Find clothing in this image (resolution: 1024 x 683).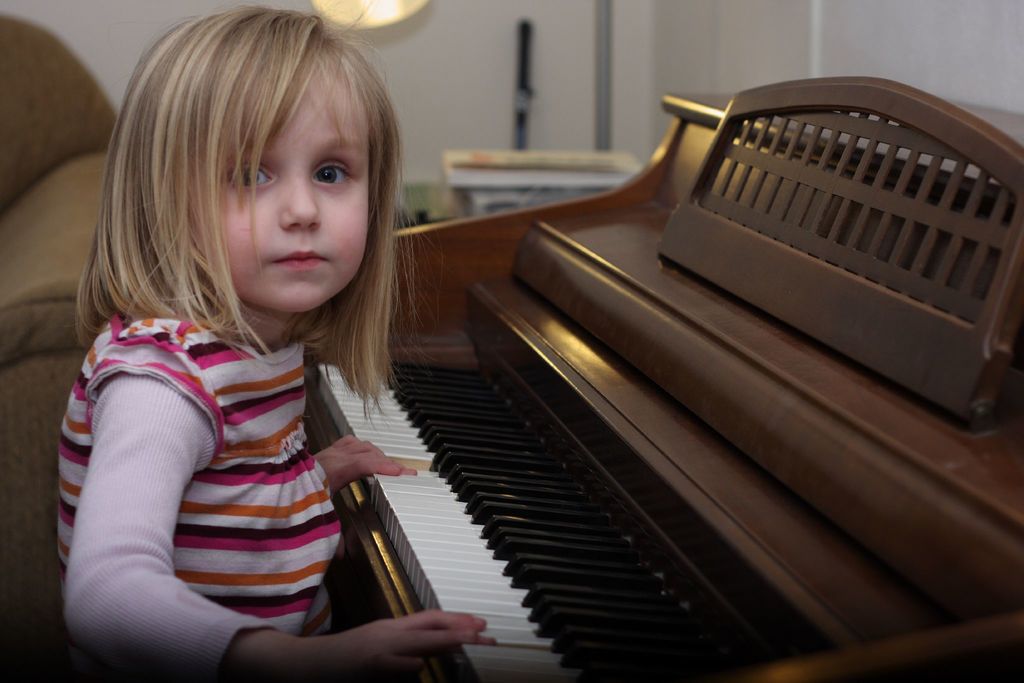
x1=60 y1=317 x2=433 y2=672.
